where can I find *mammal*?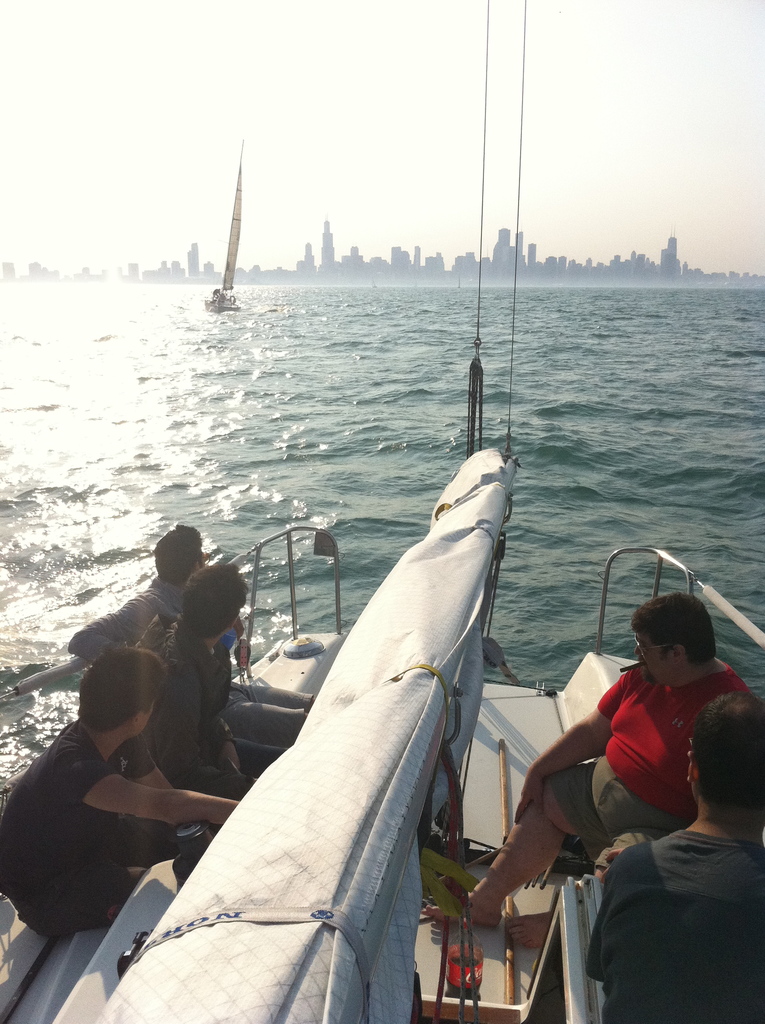
You can find it at 594, 687, 764, 1023.
